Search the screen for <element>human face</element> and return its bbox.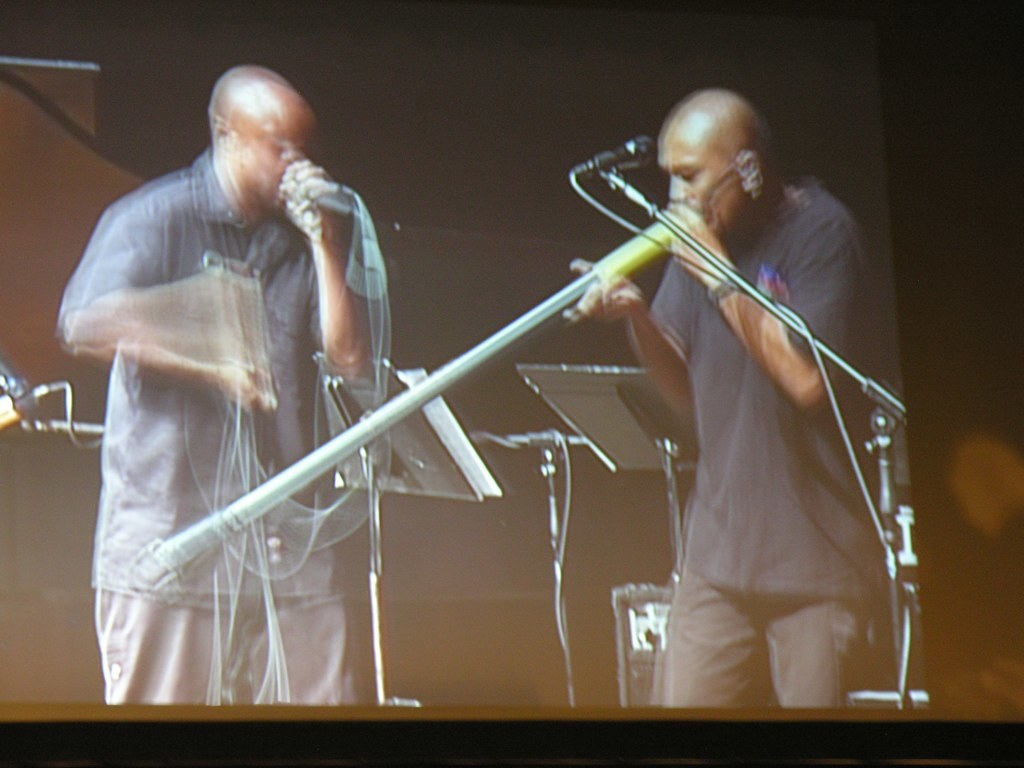
Found: (661, 120, 748, 237).
